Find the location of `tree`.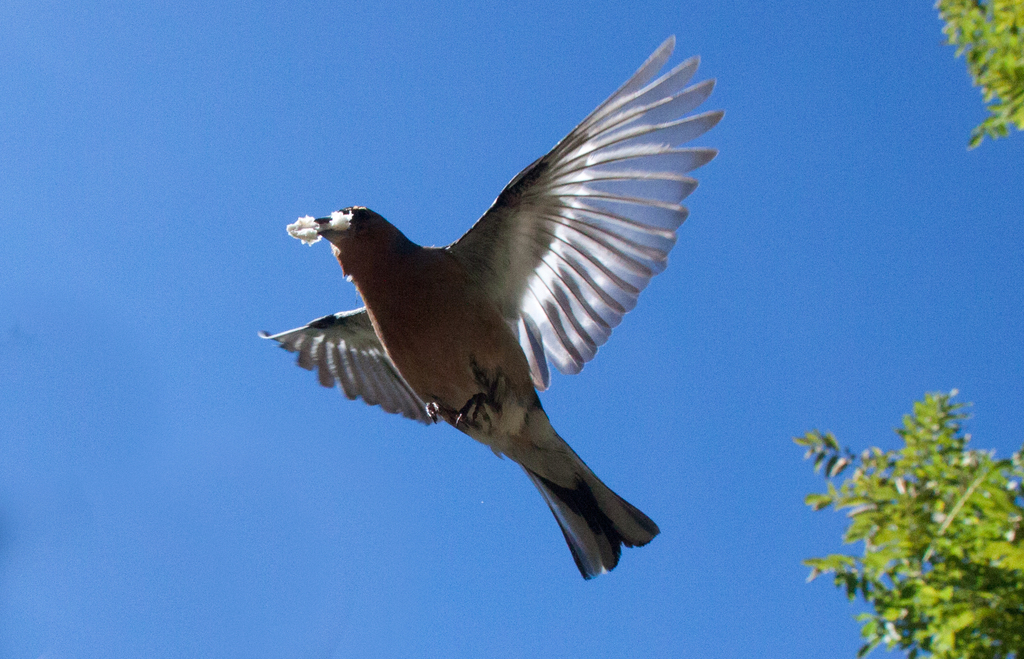
Location: box(924, 0, 1023, 152).
